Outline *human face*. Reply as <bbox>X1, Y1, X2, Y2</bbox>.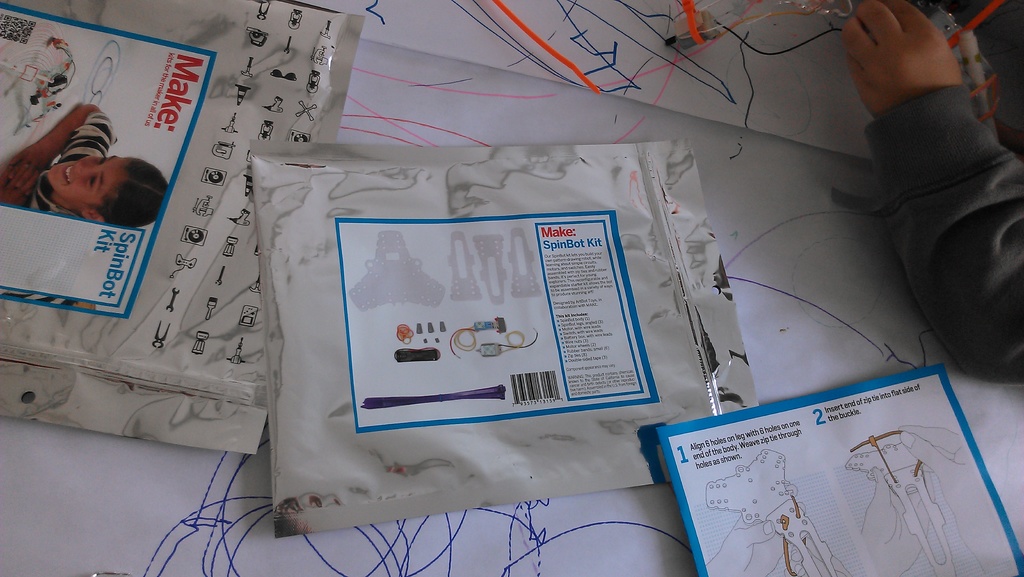
<bbox>48, 156, 126, 210</bbox>.
